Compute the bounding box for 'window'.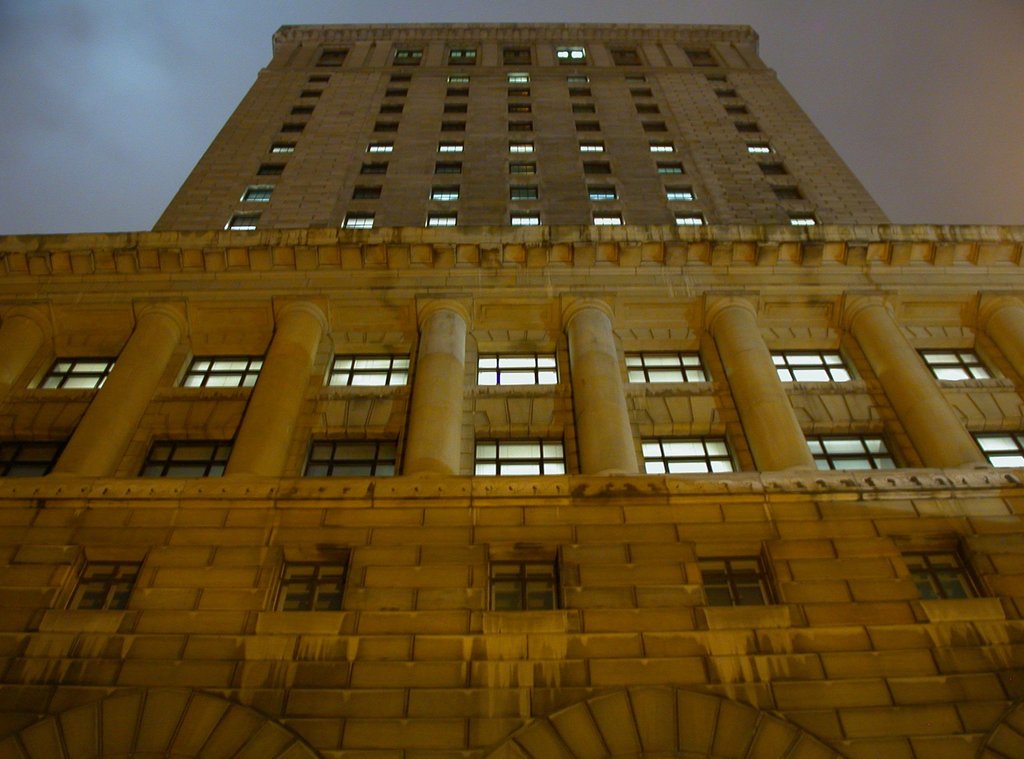
BBox(576, 115, 601, 135).
